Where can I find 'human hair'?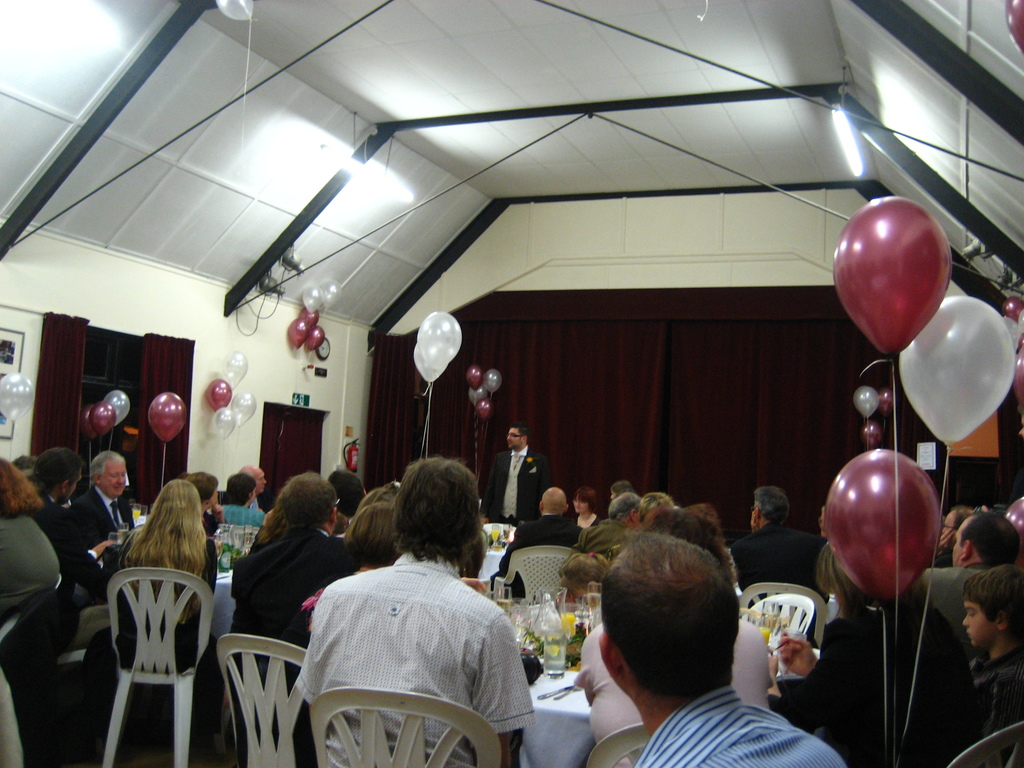
You can find it at BBox(964, 570, 1023, 633).
